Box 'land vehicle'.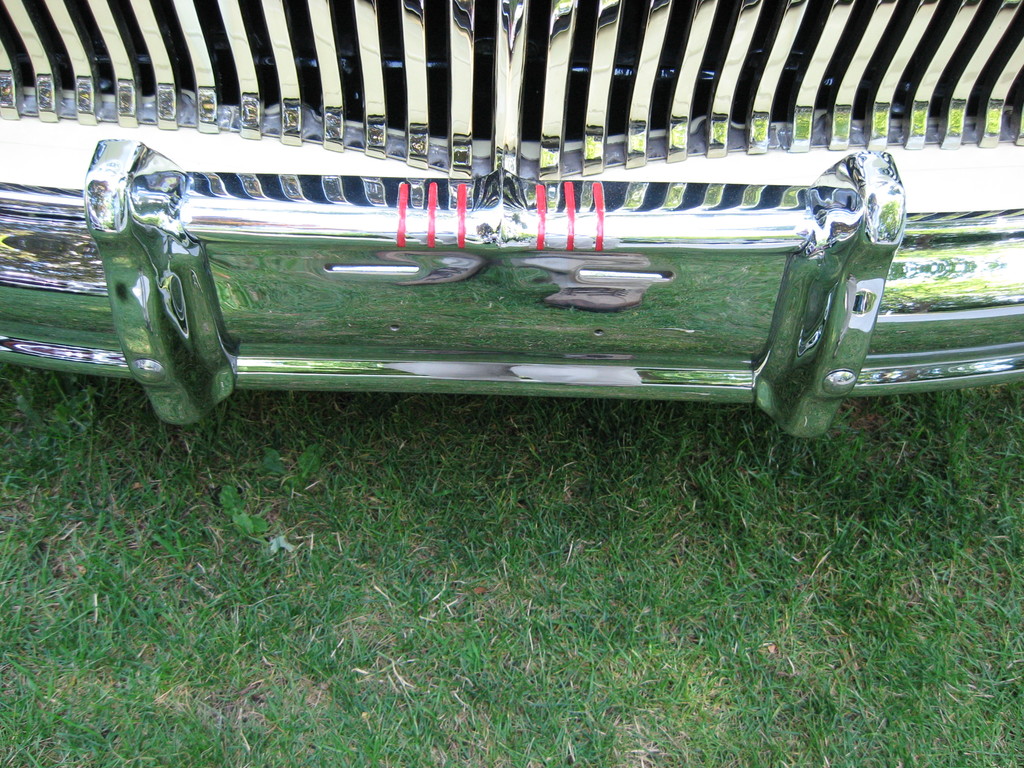
0 0 1016 436.
